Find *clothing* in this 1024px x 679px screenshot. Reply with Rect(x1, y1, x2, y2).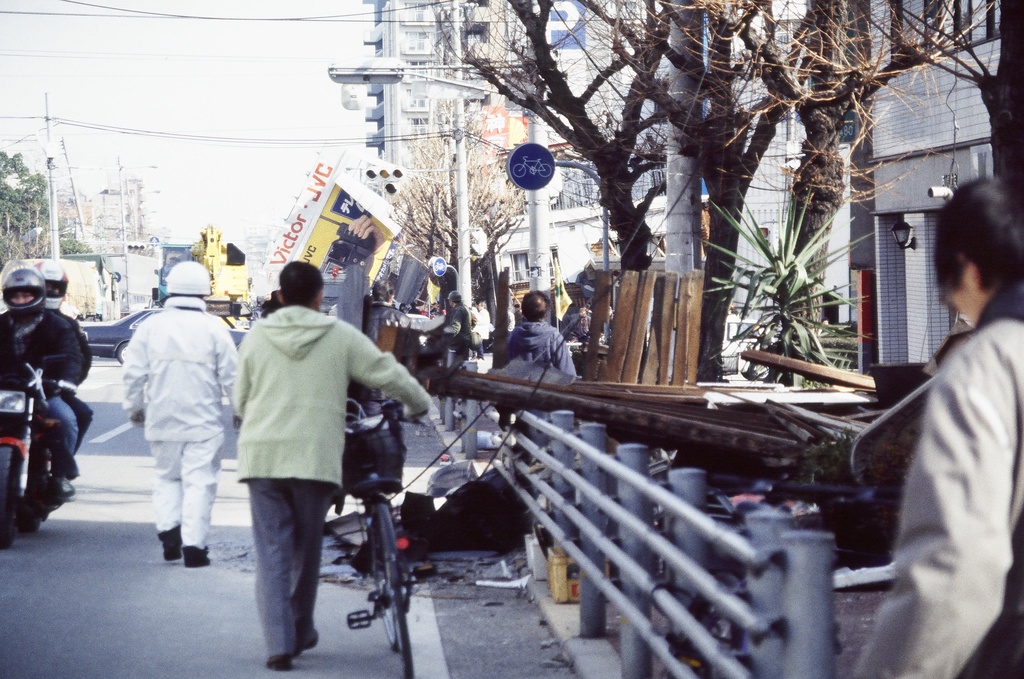
Rect(880, 216, 1023, 678).
